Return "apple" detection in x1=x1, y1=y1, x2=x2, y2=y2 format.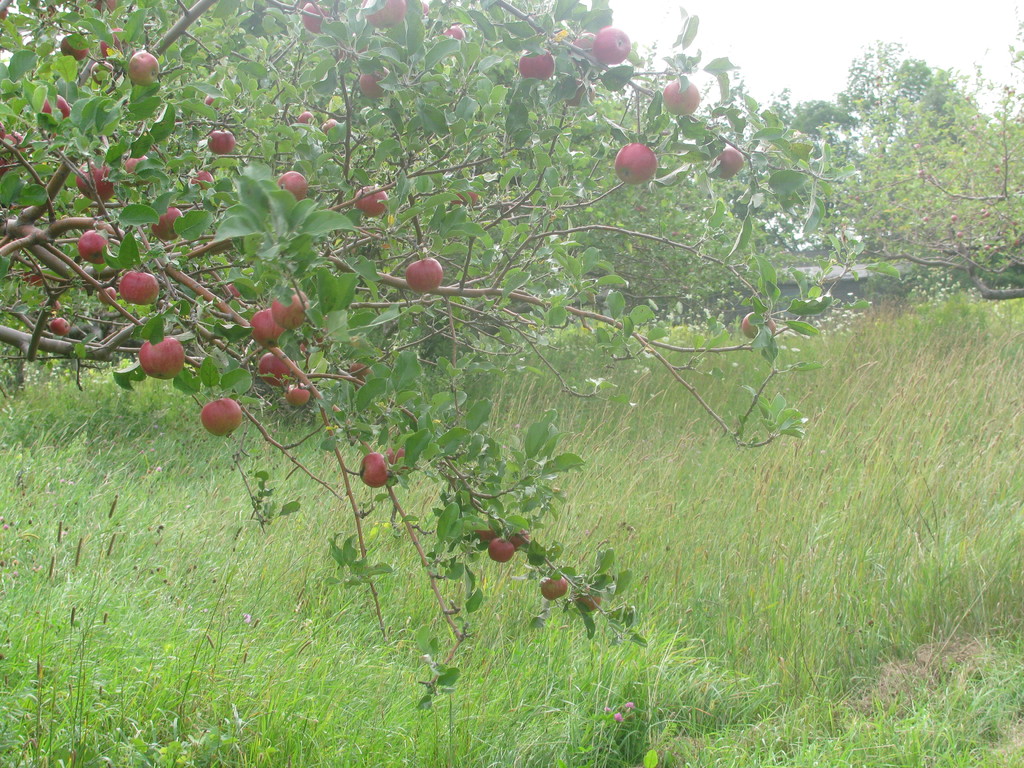
x1=663, y1=76, x2=698, y2=114.
